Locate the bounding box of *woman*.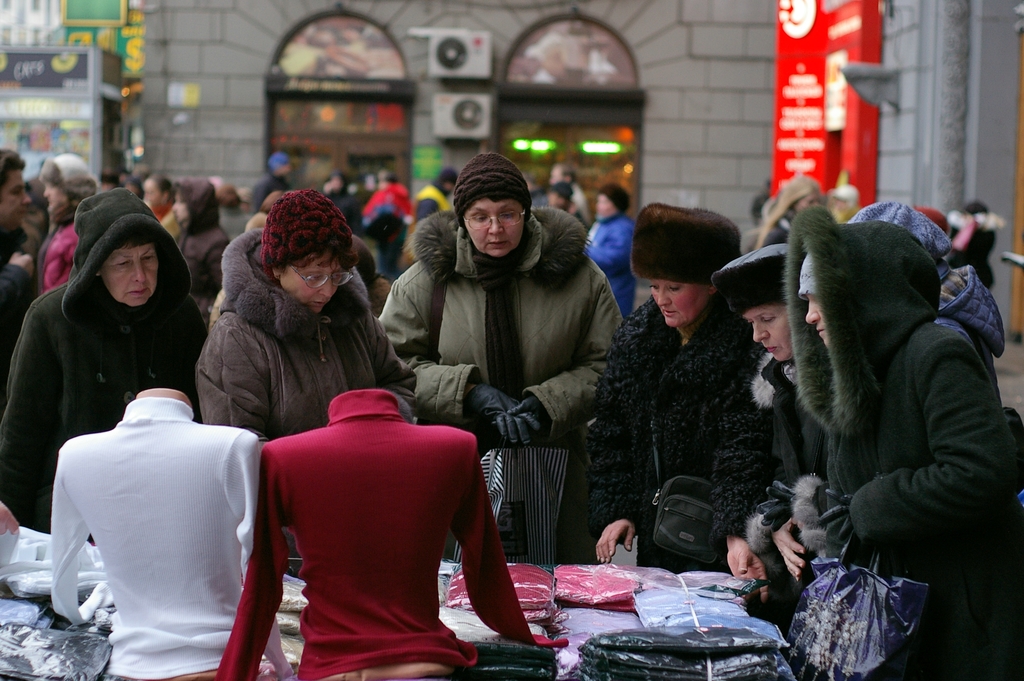
Bounding box: {"left": 586, "top": 188, "right": 643, "bottom": 320}.
